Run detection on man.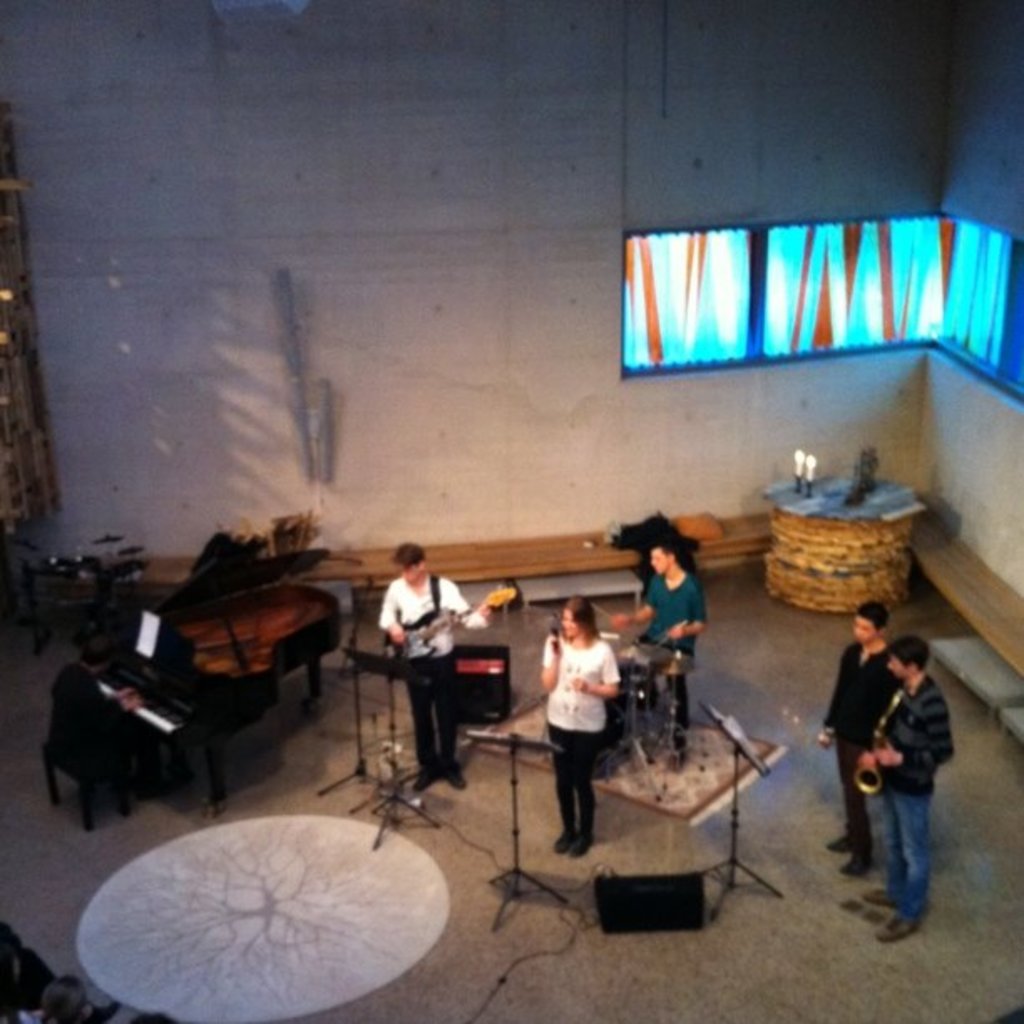
Result: 810 607 895 875.
